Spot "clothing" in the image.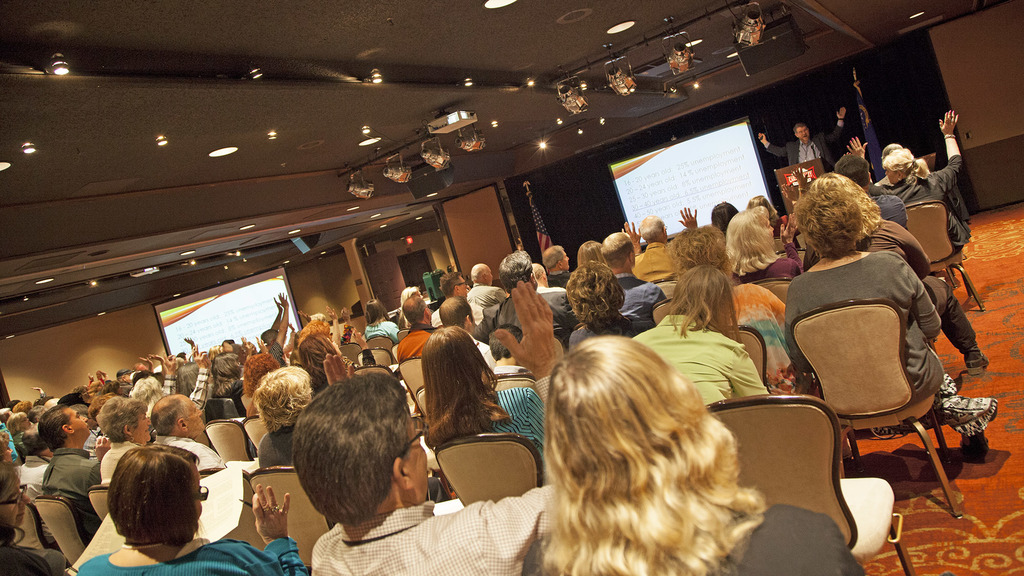
"clothing" found at pyautogui.locateOnScreen(610, 268, 671, 338).
